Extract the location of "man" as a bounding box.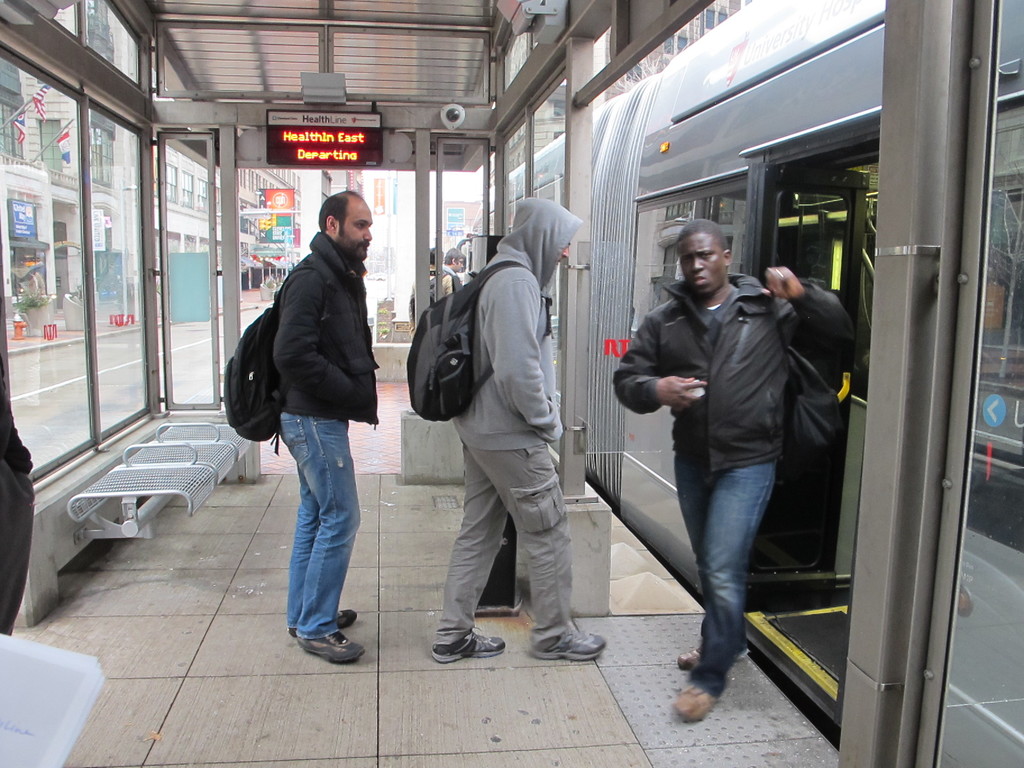
crop(598, 209, 863, 736).
